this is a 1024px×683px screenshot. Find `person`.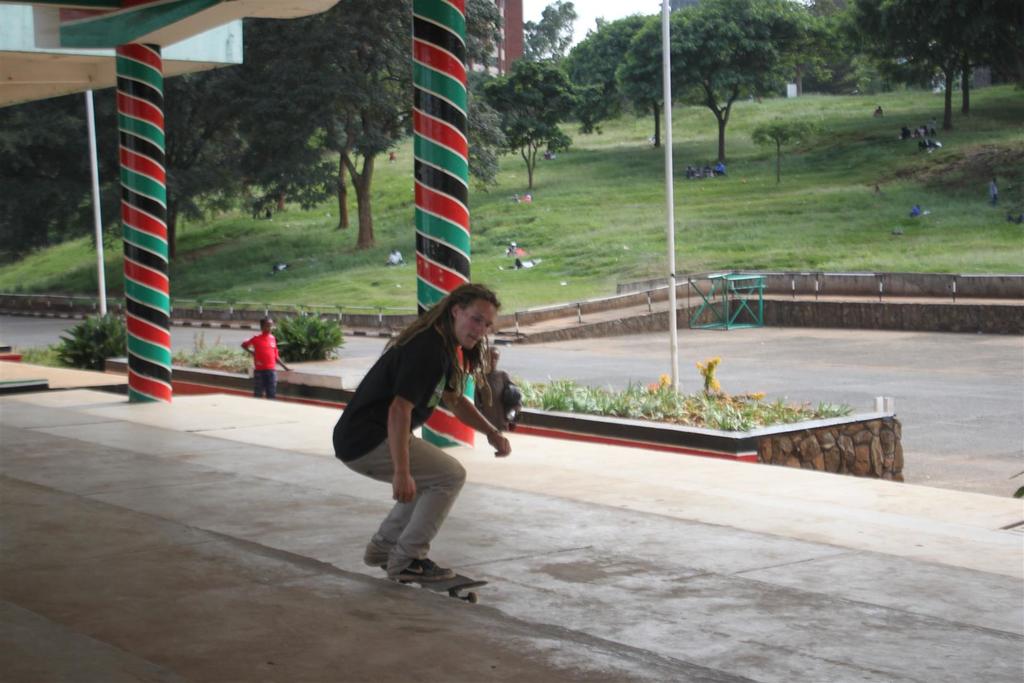
Bounding box: bbox=(872, 106, 884, 118).
